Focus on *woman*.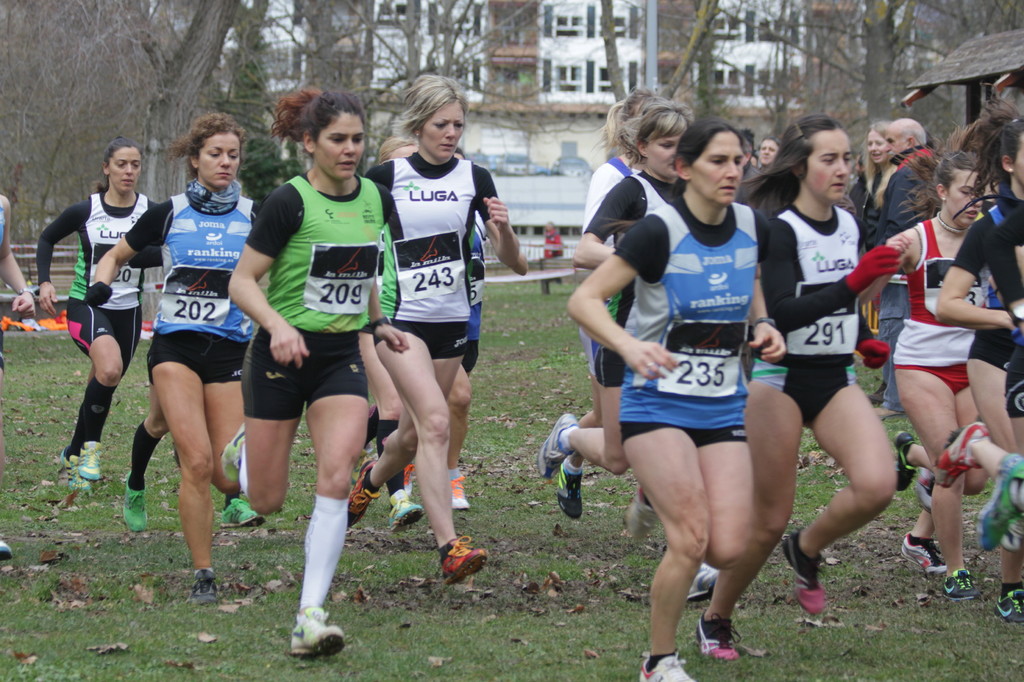
Focused at [x1=847, y1=145, x2=991, y2=592].
